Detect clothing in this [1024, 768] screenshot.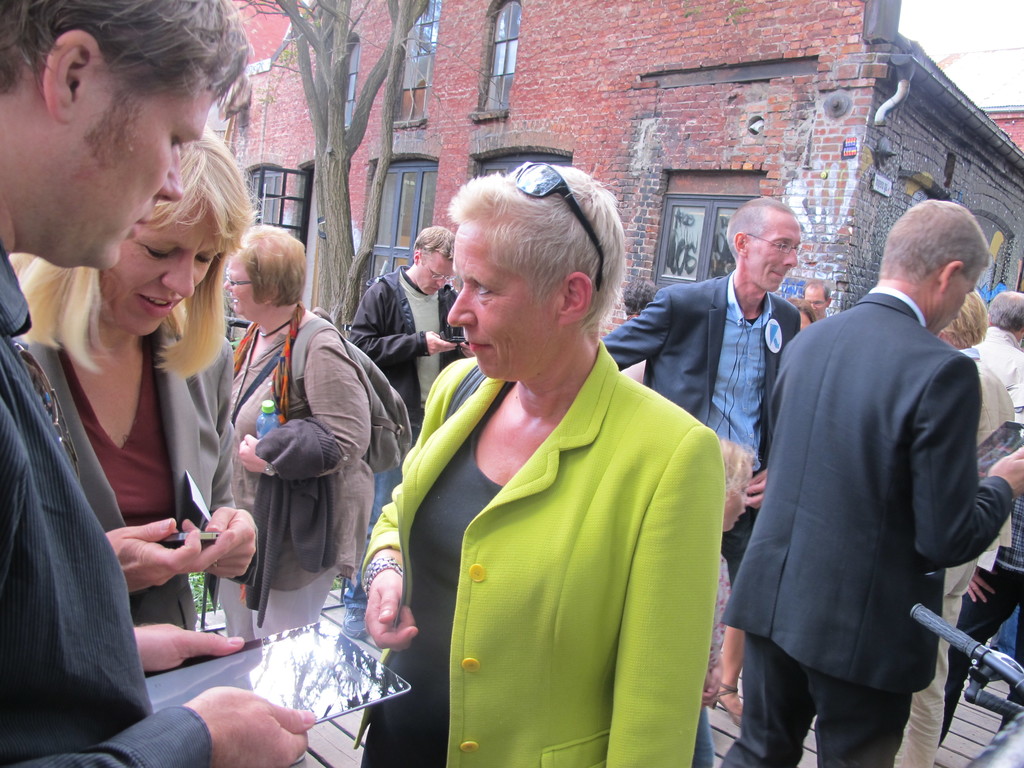
Detection: x1=379 y1=294 x2=723 y2=767.
